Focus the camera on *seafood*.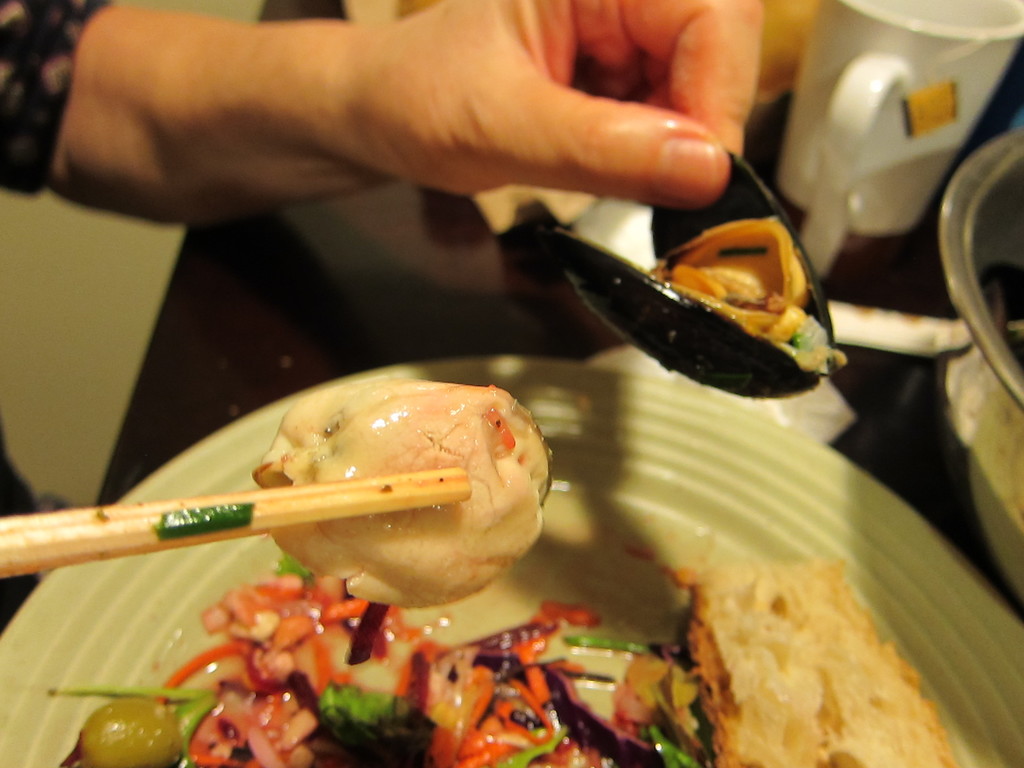
Focus region: 554/145/847/401.
